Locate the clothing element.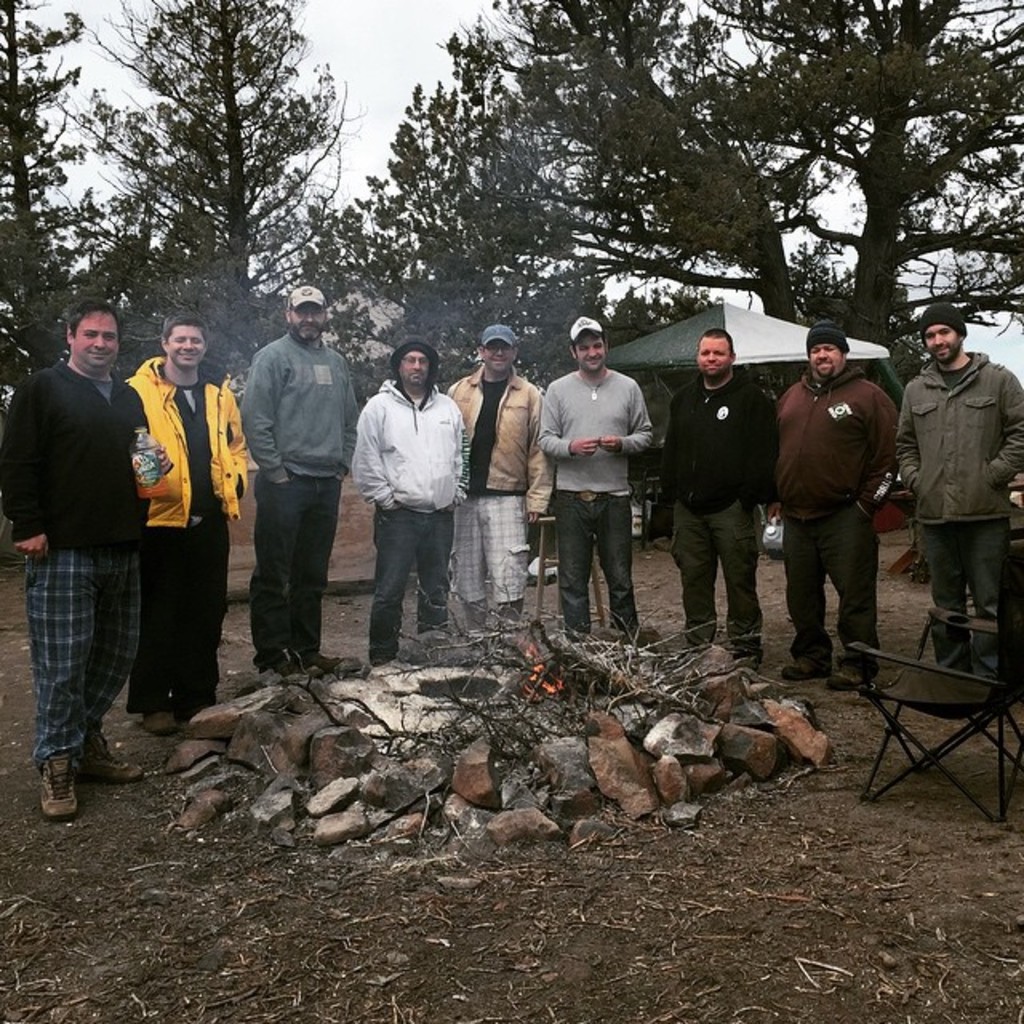
Element bbox: 238:318:360:667.
